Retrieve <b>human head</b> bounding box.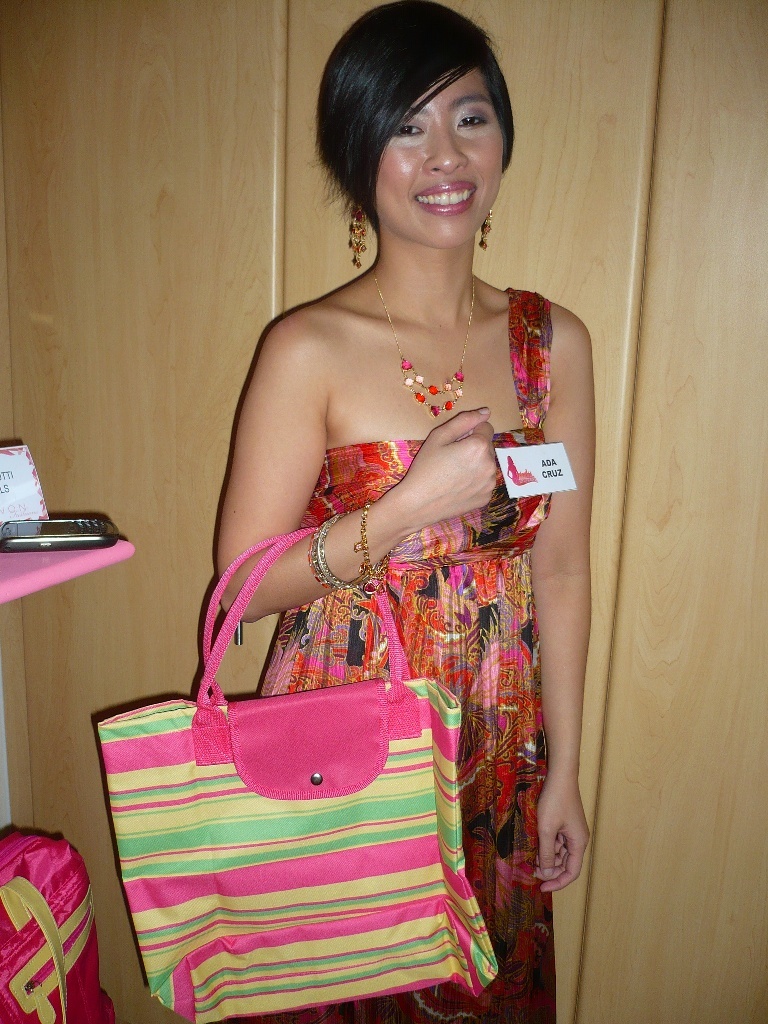
Bounding box: <region>304, 2, 524, 250</region>.
